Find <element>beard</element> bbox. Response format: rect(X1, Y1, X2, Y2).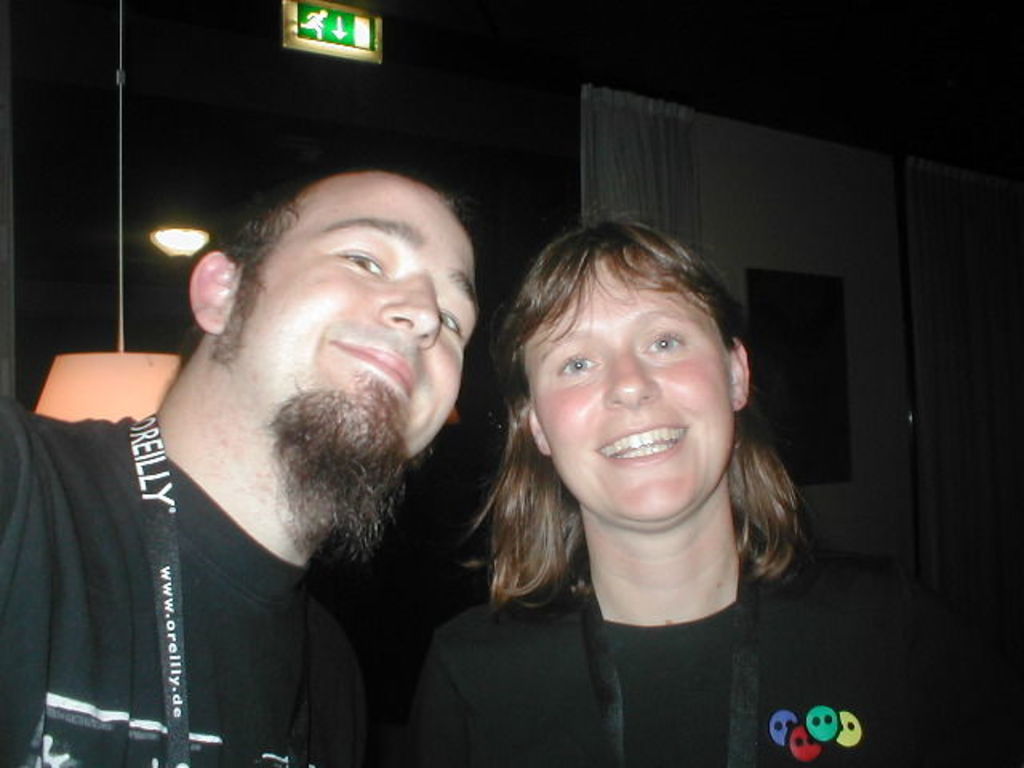
rect(277, 365, 414, 566).
